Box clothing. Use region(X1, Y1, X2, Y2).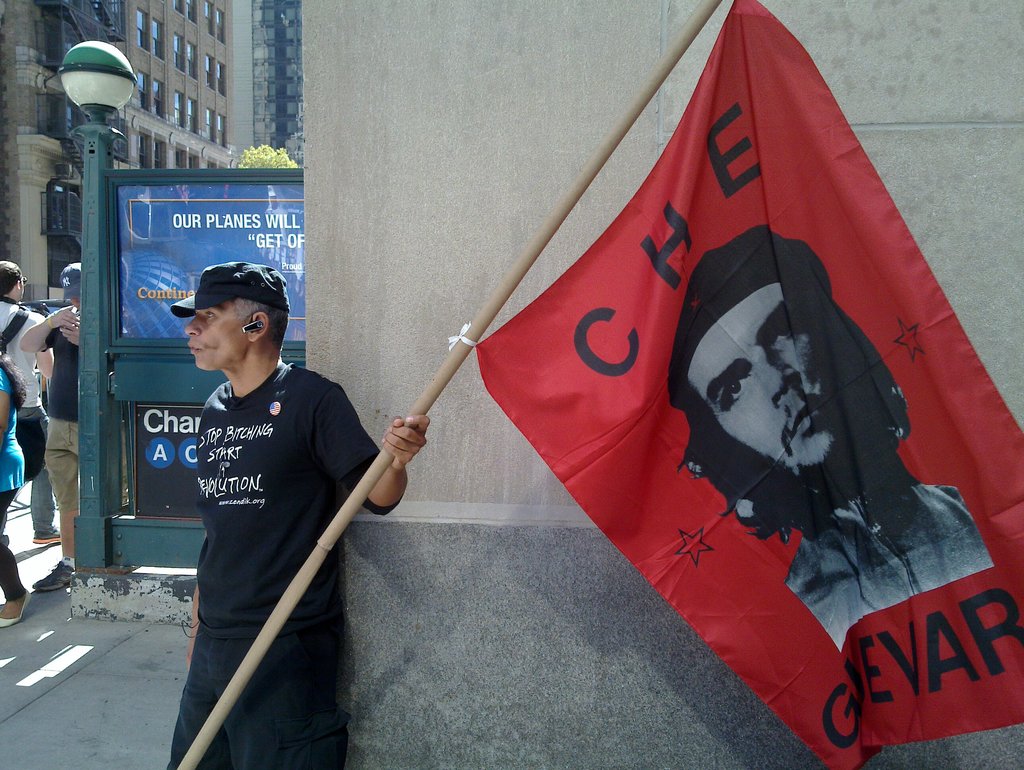
region(163, 292, 403, 733).
